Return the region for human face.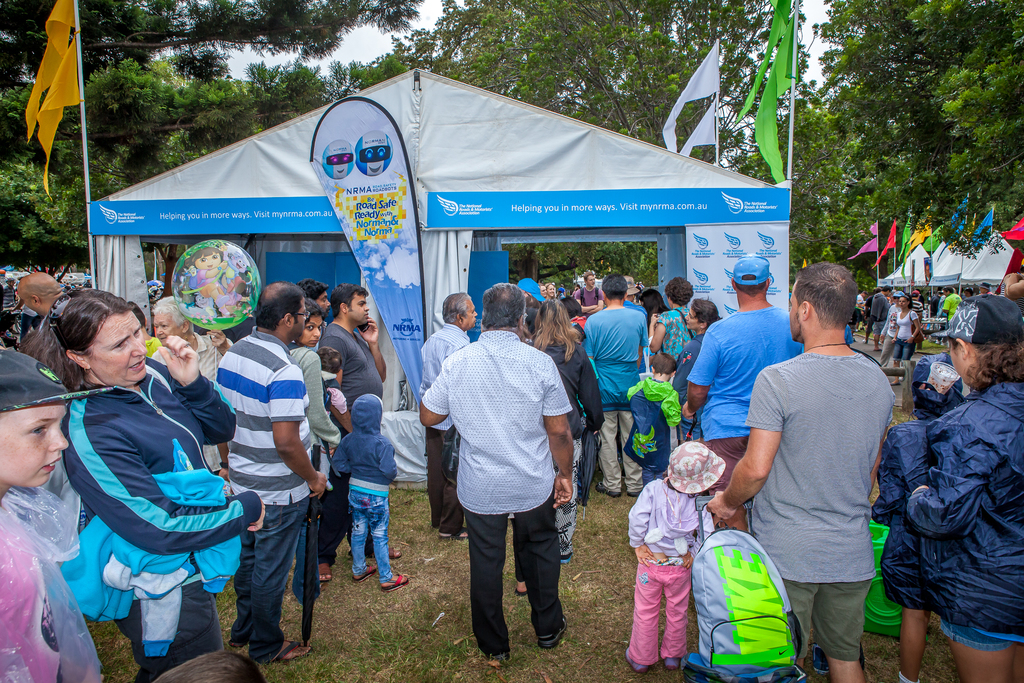
left=790, top=279, right=801, bottom=338.
